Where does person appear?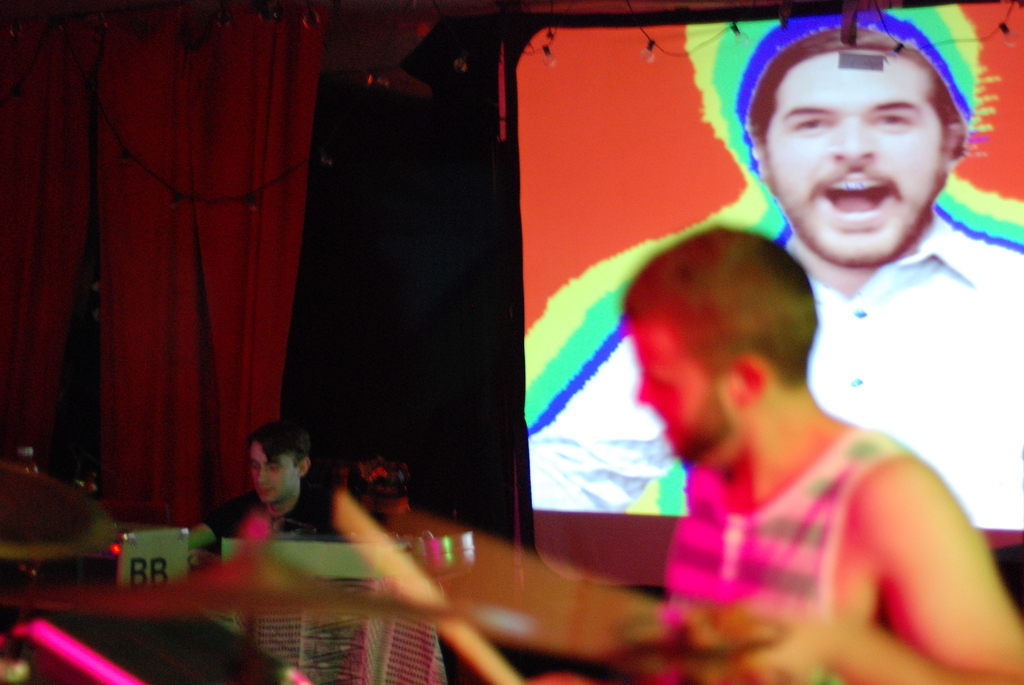
Appears at [x1=614, y1=223, x2=1023, y2=684].
